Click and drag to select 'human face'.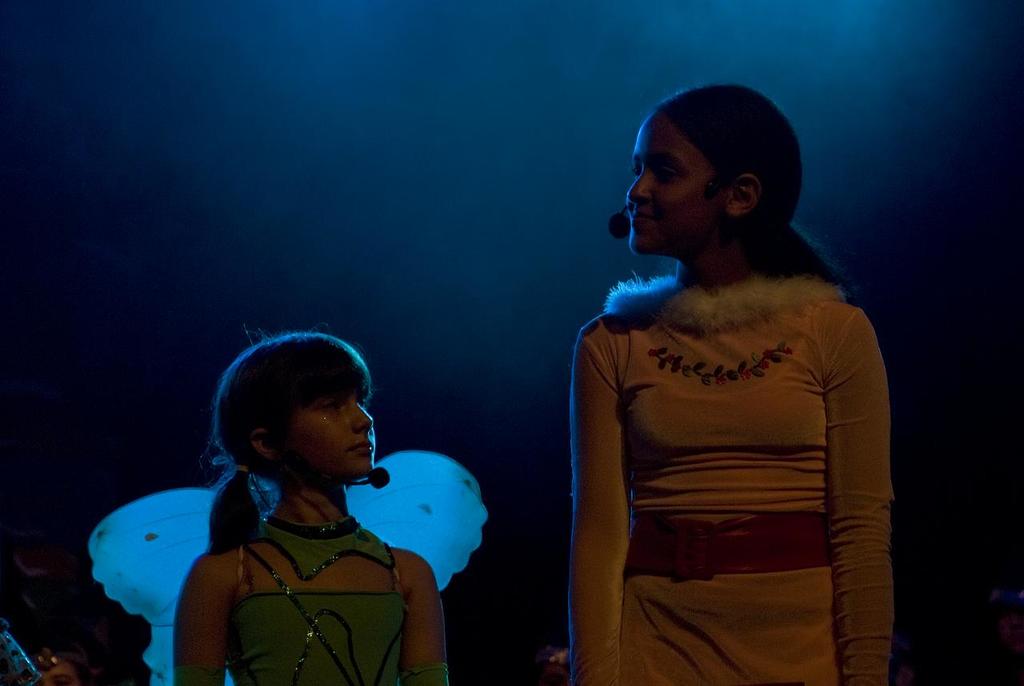
Selection: region(282, 386, 374, 479).
